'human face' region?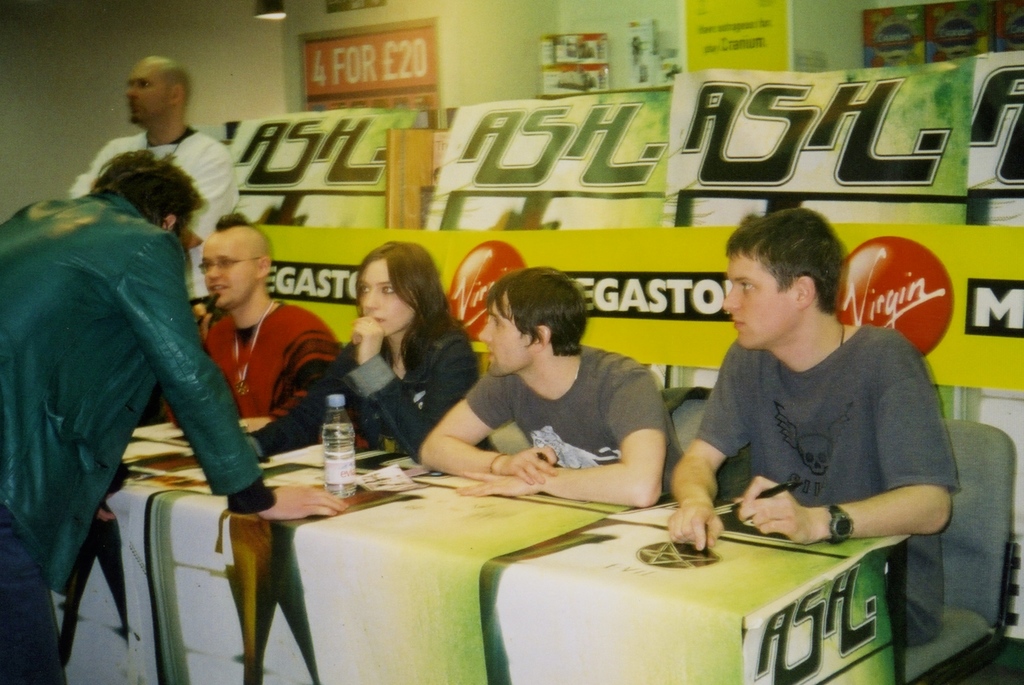
{"left": 477, "top": 295, "right": 532, "bottom": 378}
